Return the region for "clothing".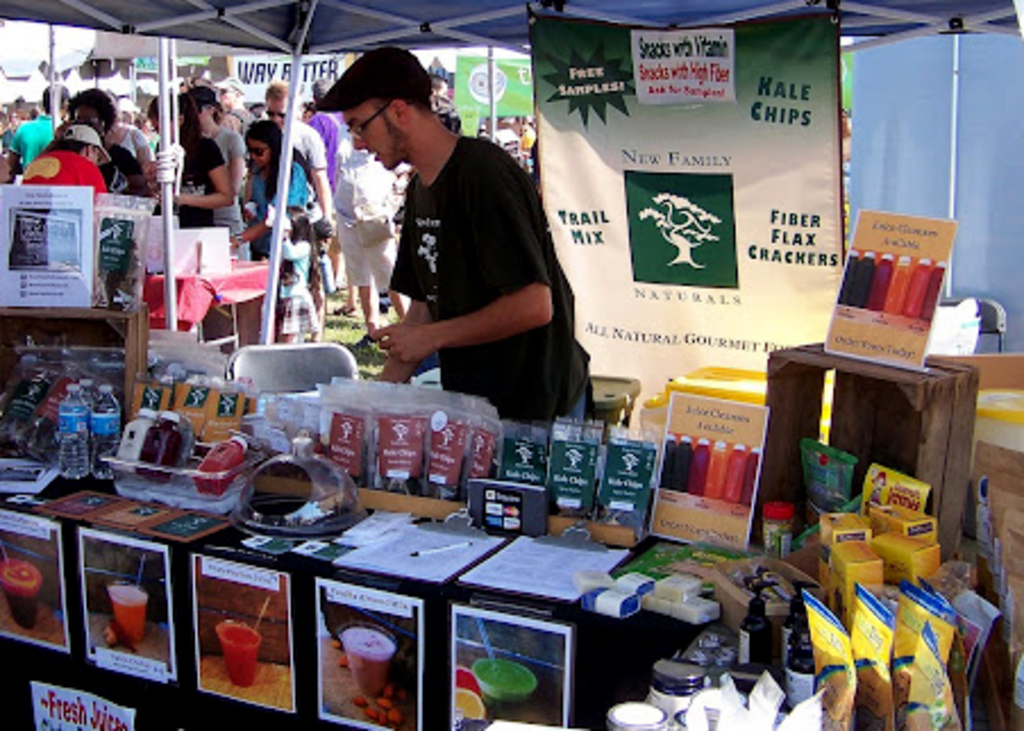
(left=247, top=143, right=311, bottom=234).
